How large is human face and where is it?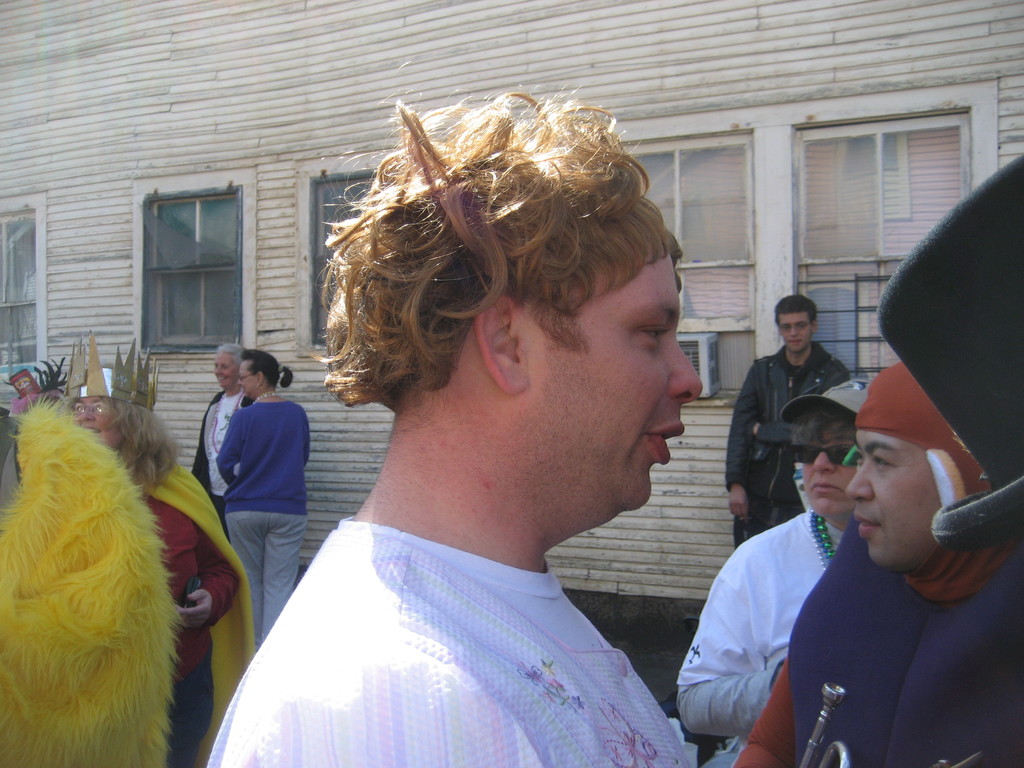
Bounding box: region(524, 252, 702, 511).
